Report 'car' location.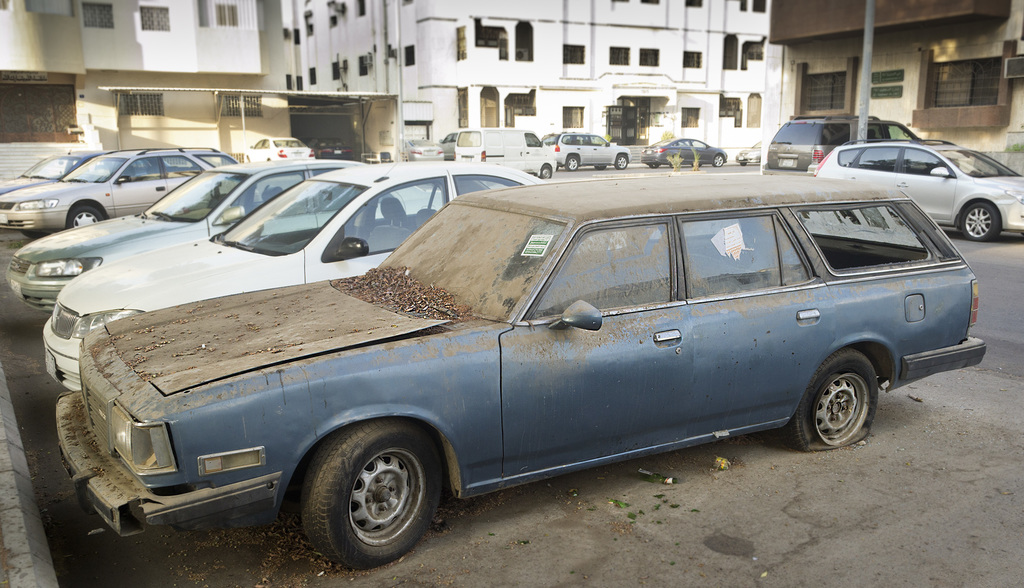
Report: BBox(540, 133, 633, 170).
